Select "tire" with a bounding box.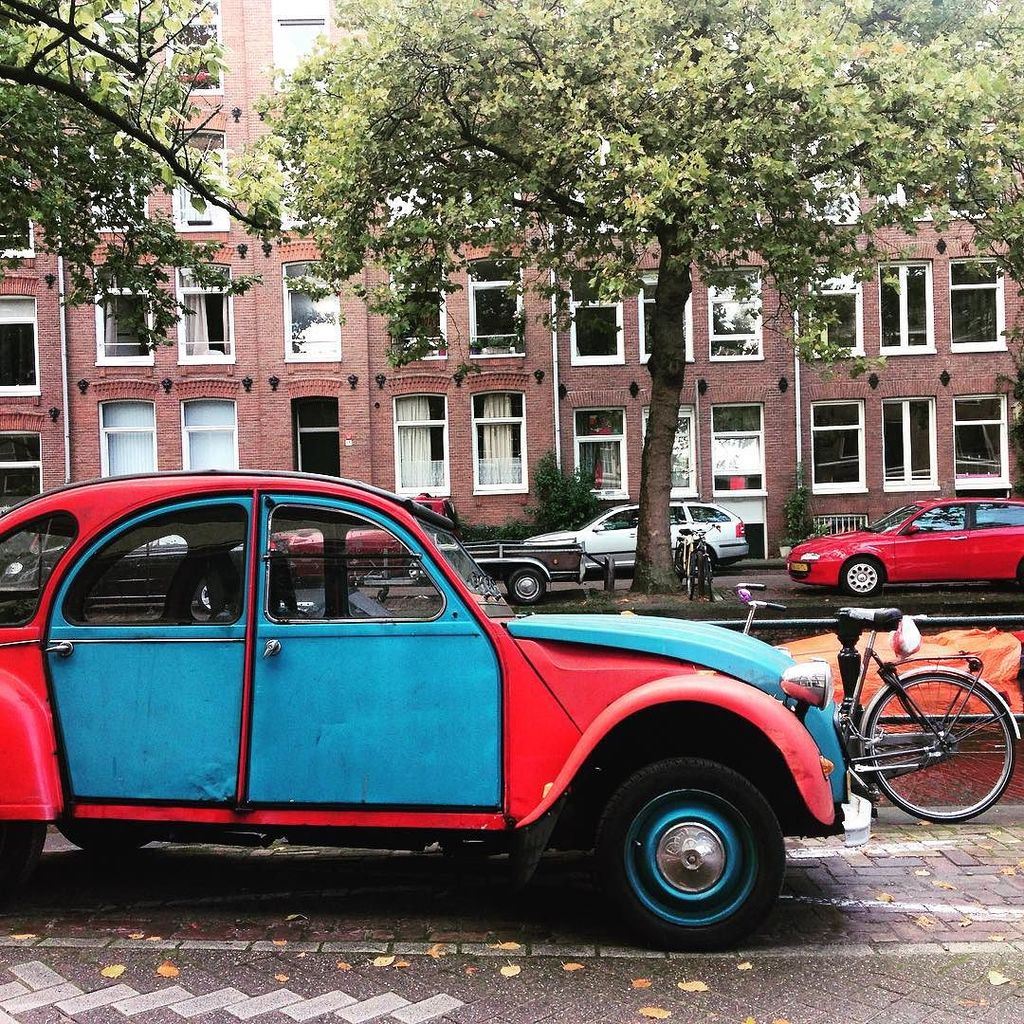
rect(509, 569, 545, 604).
